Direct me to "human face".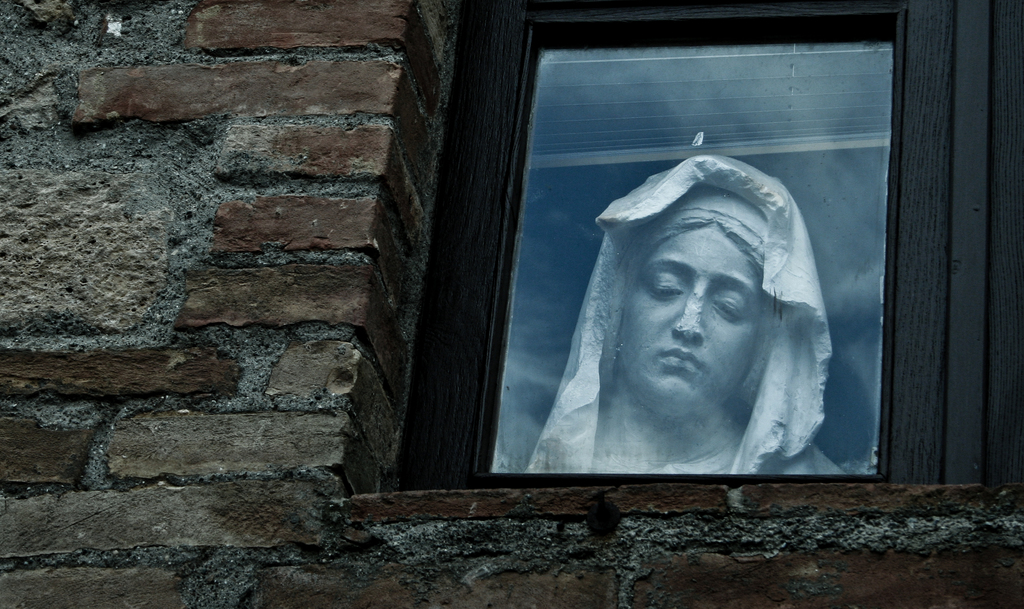
Direction: {"left": 623, "top": 222, "right": 760, "bottom": 410}.
